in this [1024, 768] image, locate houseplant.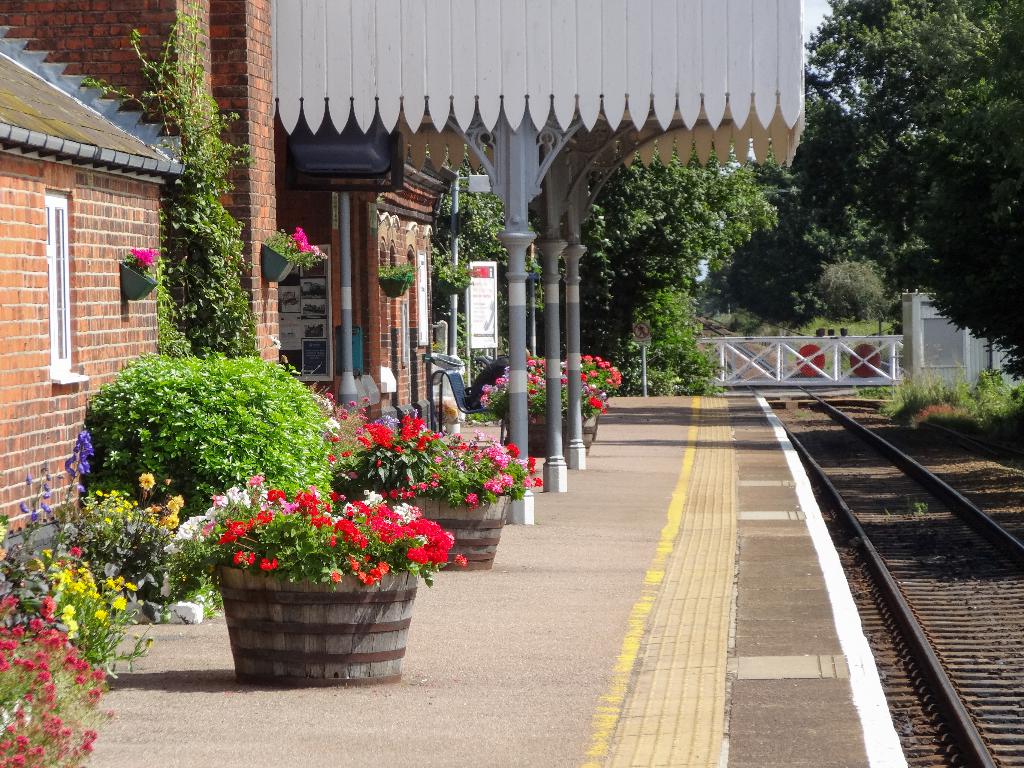
Bounding box: 430 254 474 299.
